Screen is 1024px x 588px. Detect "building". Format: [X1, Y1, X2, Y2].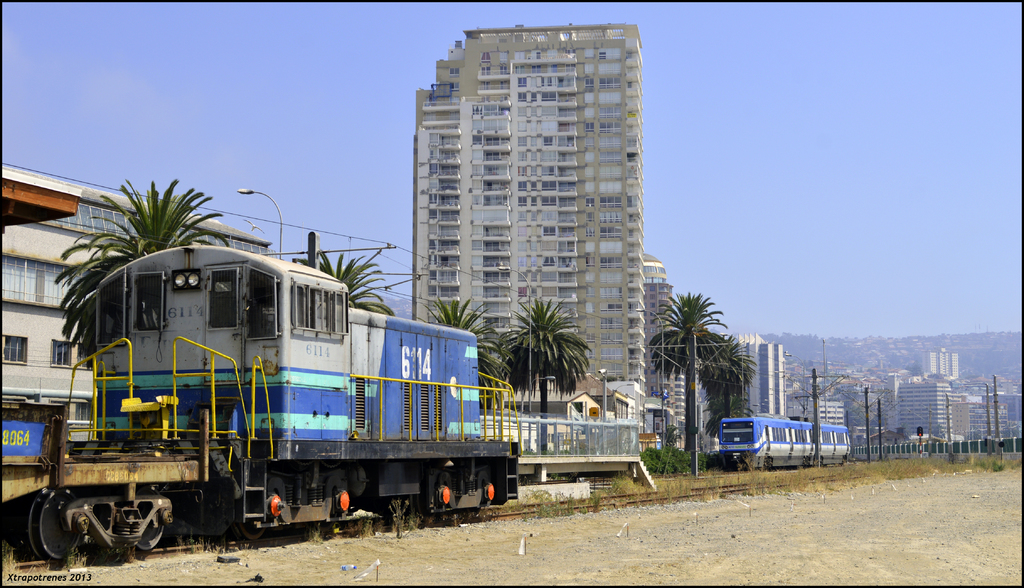
[794, 357, 1023, 433].
